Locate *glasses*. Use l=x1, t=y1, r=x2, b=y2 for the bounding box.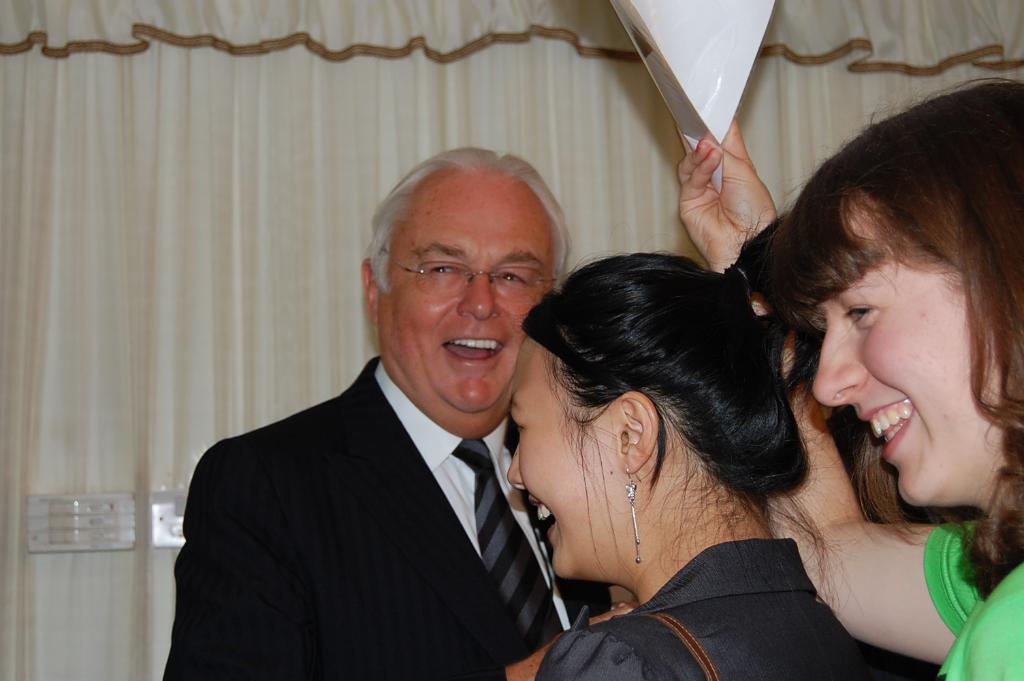
l=376, t=242, r=561, b=315.
